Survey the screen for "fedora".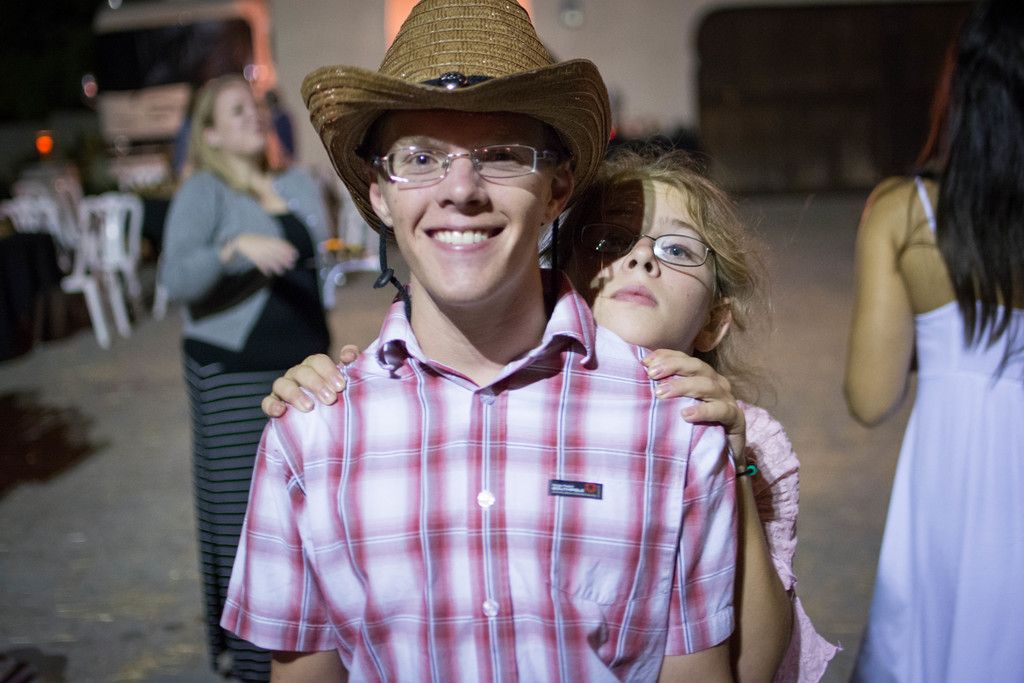
Survey found: [303, 0, 618, 241].
